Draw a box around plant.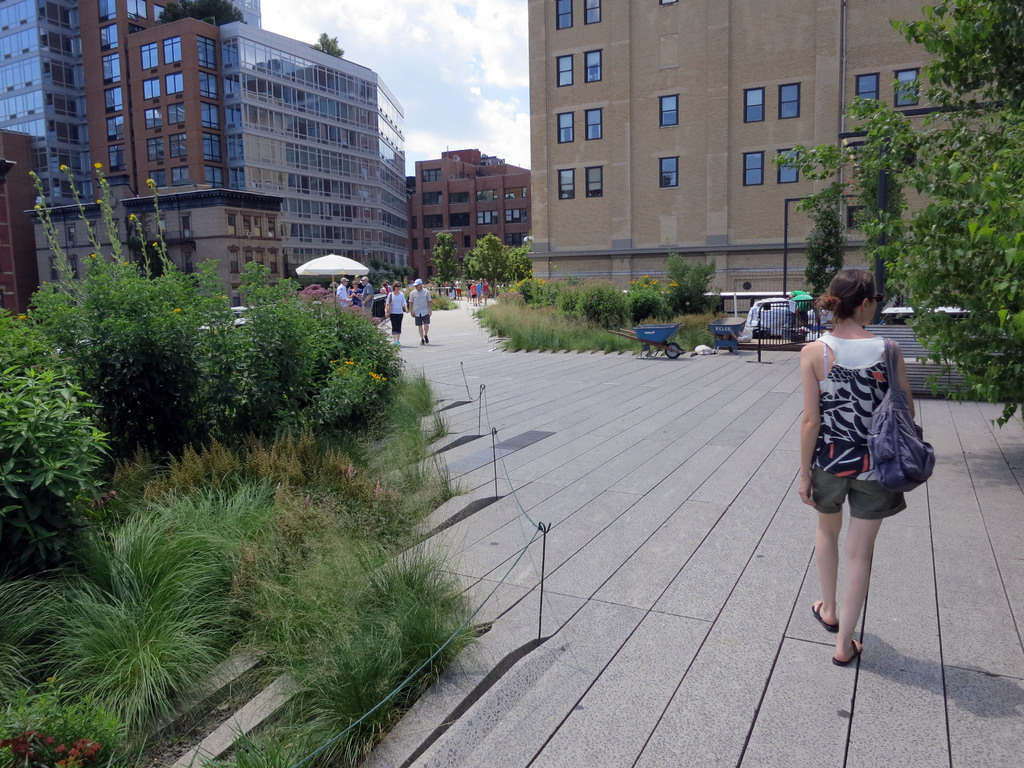
detection(372, 352, 460, 476).
